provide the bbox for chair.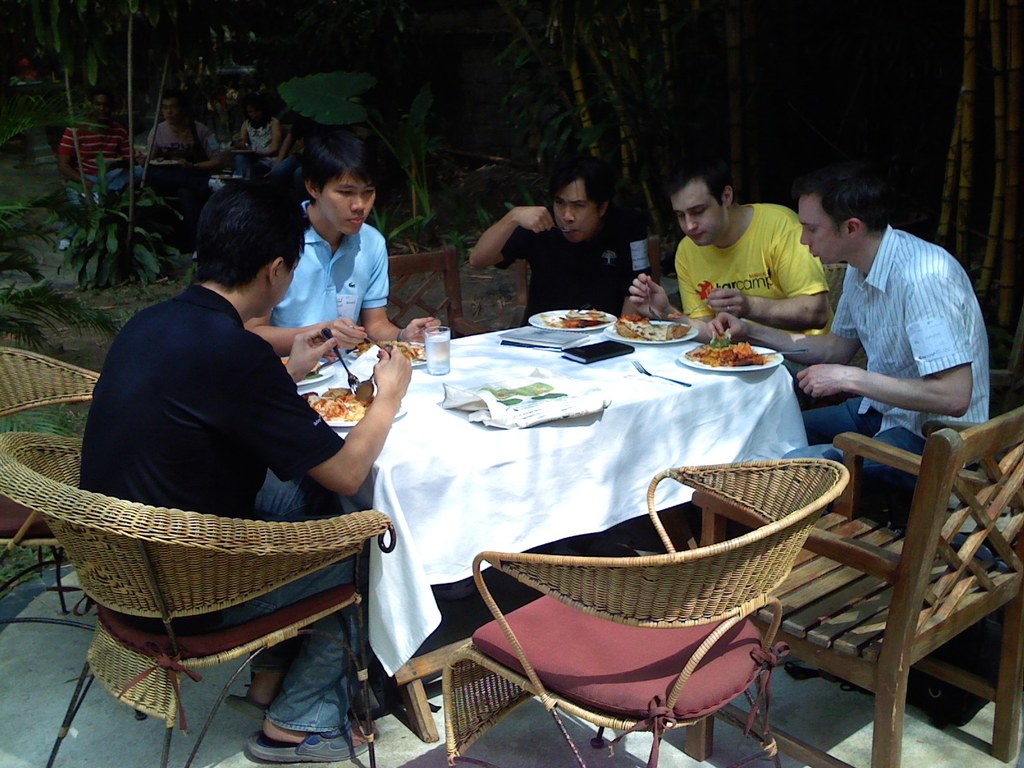
region(444, 476, 861, 767).
